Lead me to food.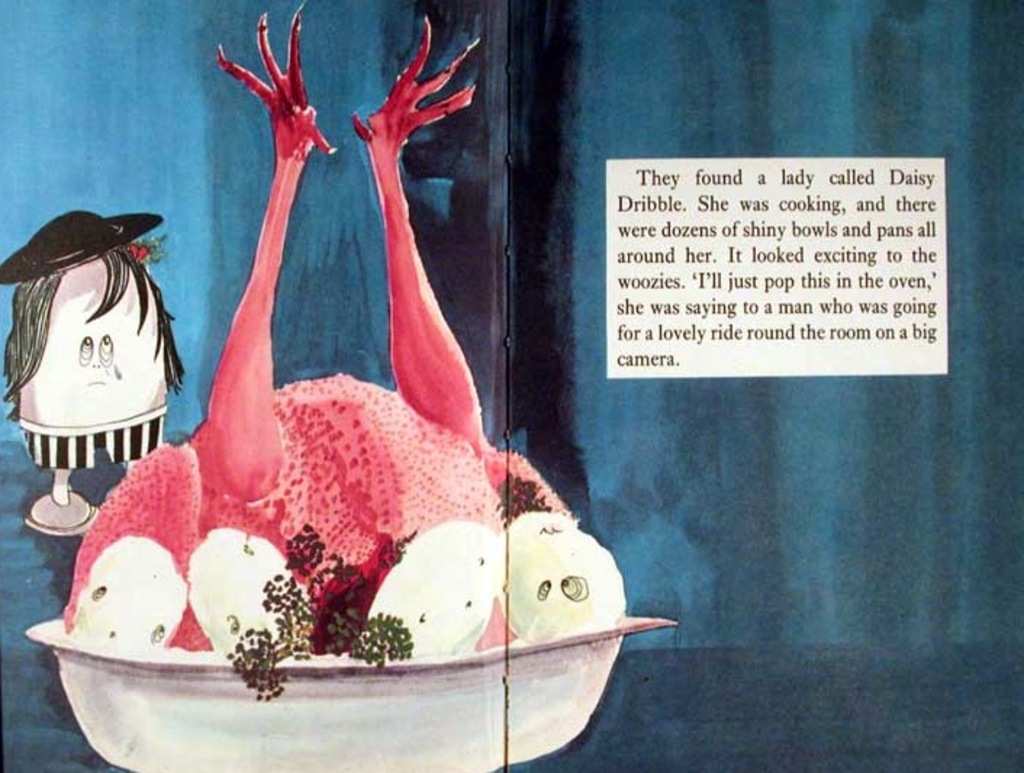
Lead to 62 0 569 651.
